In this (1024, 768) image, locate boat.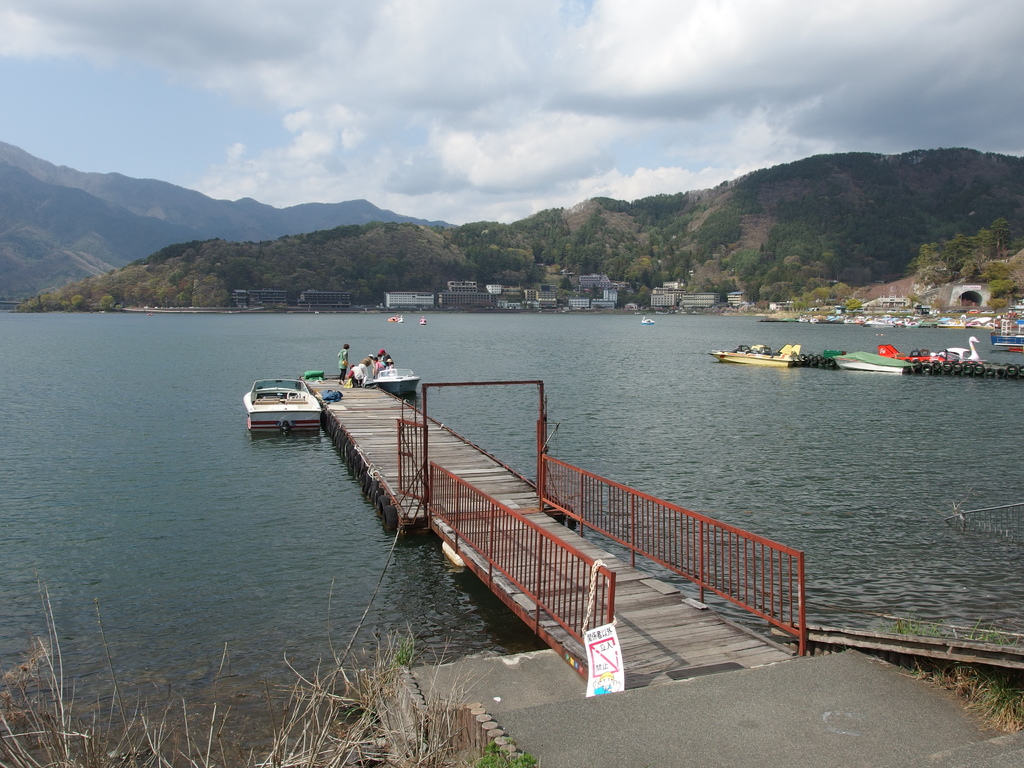
Bounding box: 242/375/330/435.
